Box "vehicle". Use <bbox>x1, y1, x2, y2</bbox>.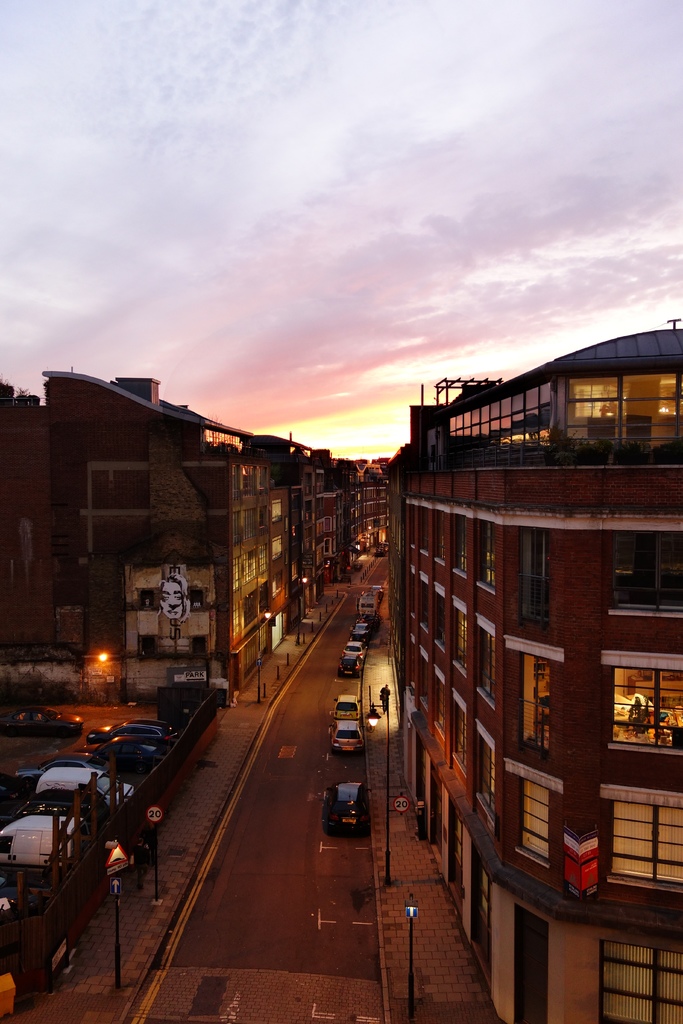
<bbox>0, 703, 87, 739</bbox>.
